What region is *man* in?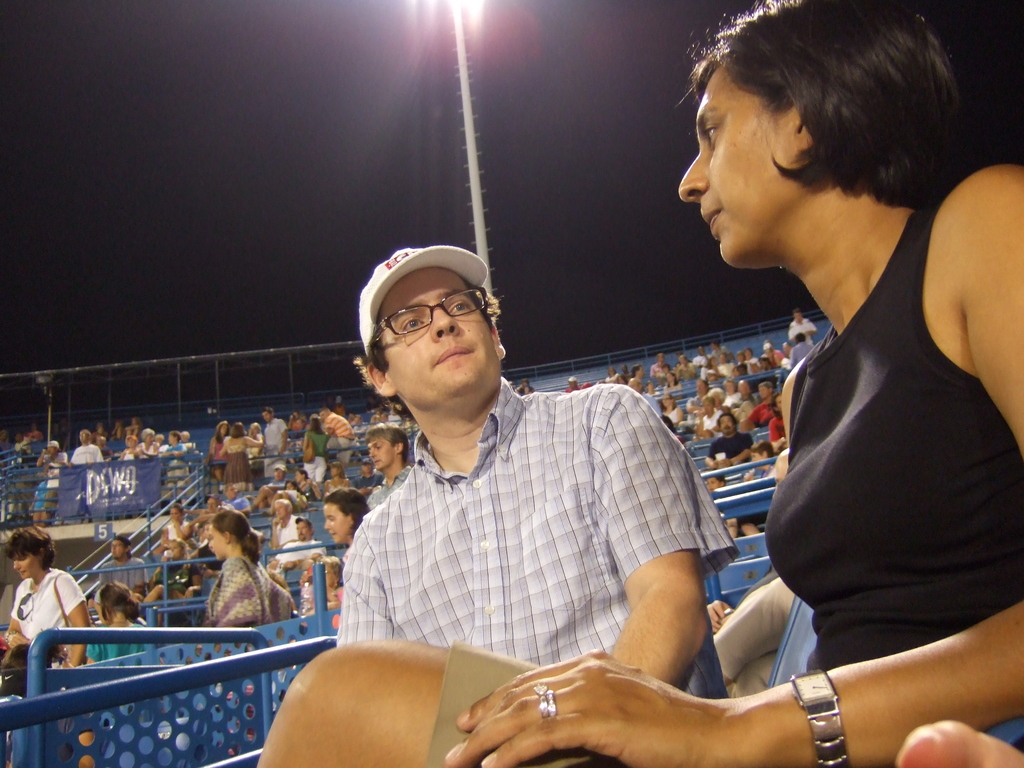
rect(251, 455, 291, 514).
